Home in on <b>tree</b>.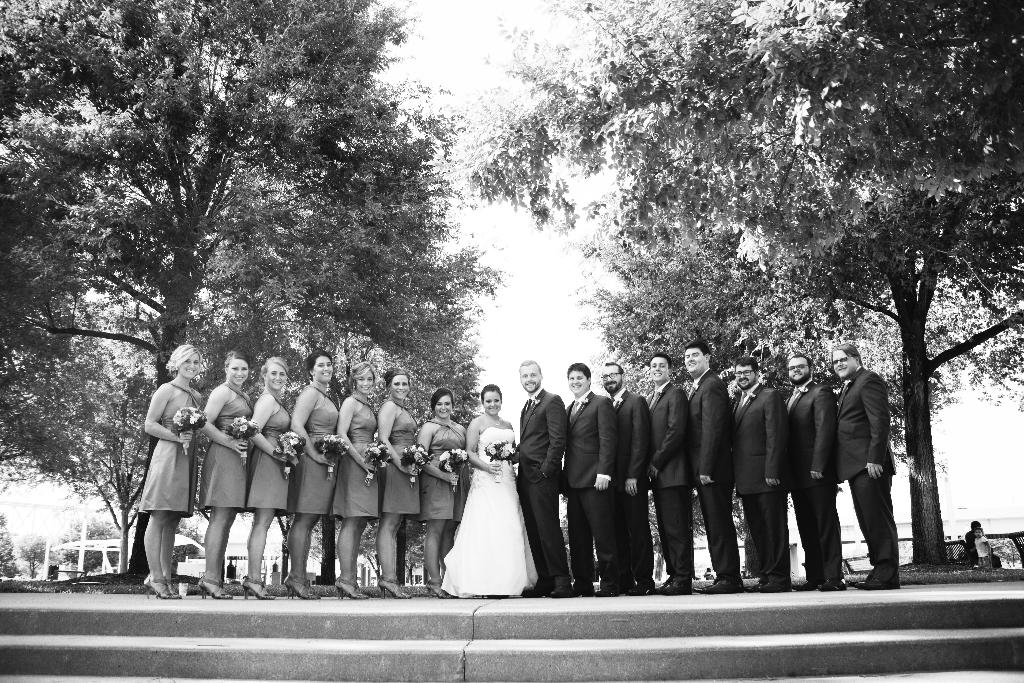
Homed in at bbox=[0, 0, 508, 586].
